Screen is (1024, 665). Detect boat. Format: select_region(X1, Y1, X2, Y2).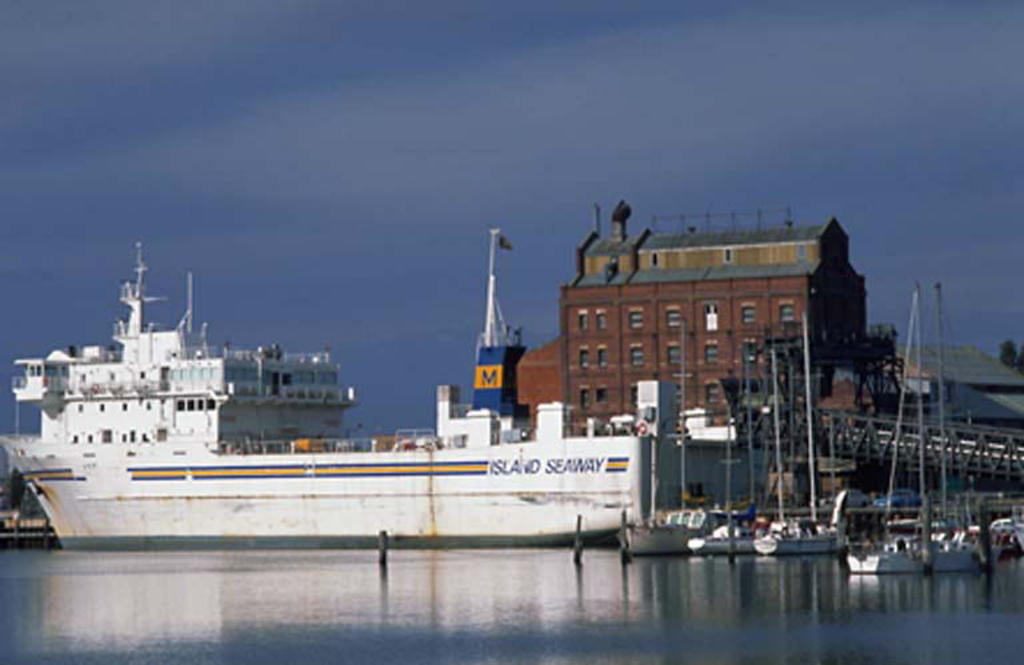
select_region(749, 312, 840, 553).
